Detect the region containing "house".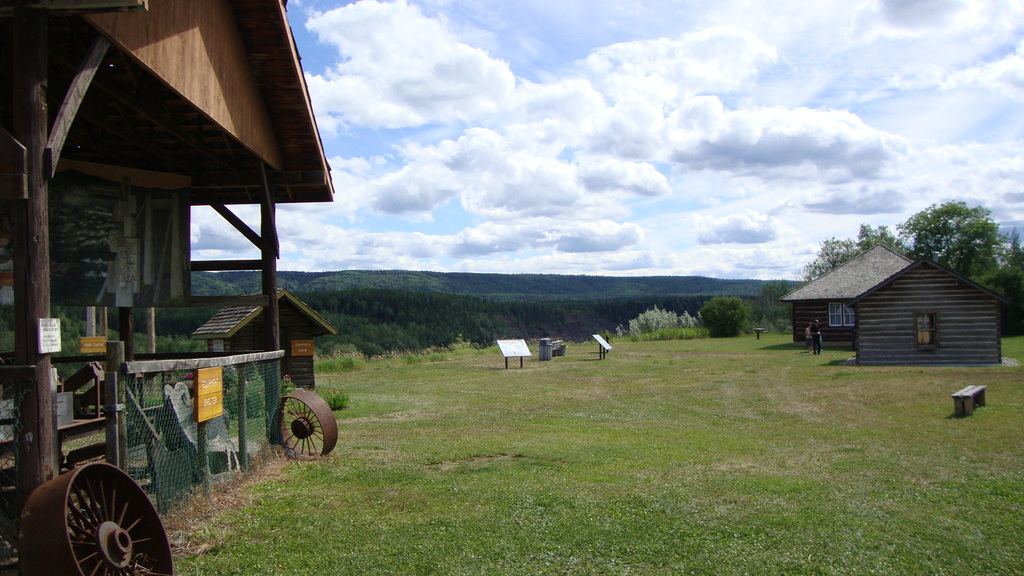
(left=0, top=0, right=333, bottom=528).
